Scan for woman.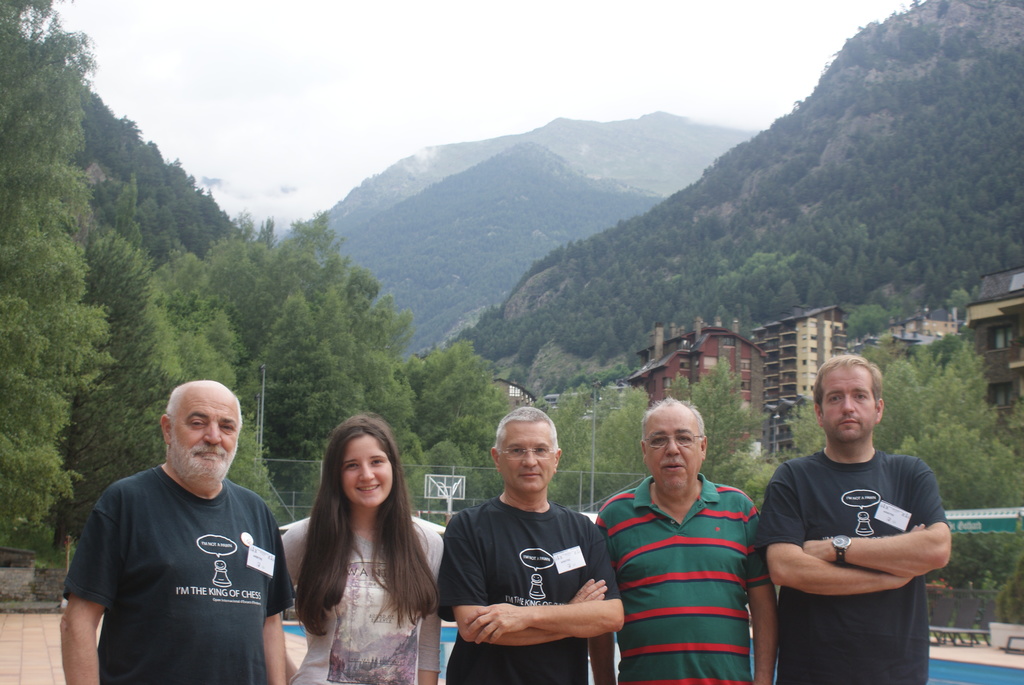
Scan result: pyautogui.locateOnScreen(279, 418, 447, 684).
